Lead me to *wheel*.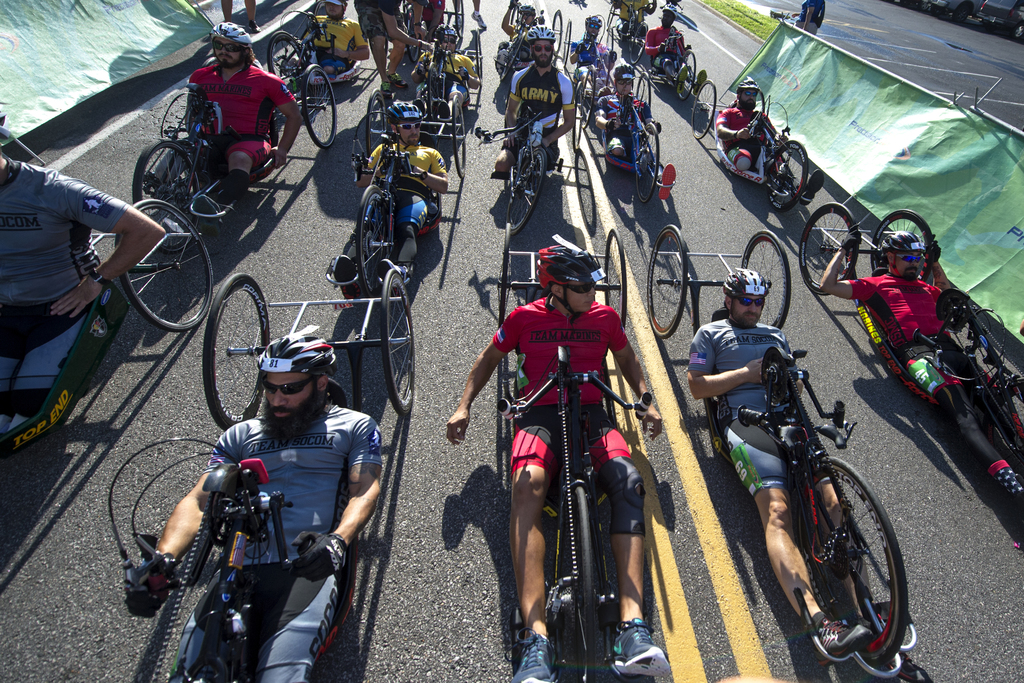
Lead to (x1=636, y1=124, x2=661, y2=204).
